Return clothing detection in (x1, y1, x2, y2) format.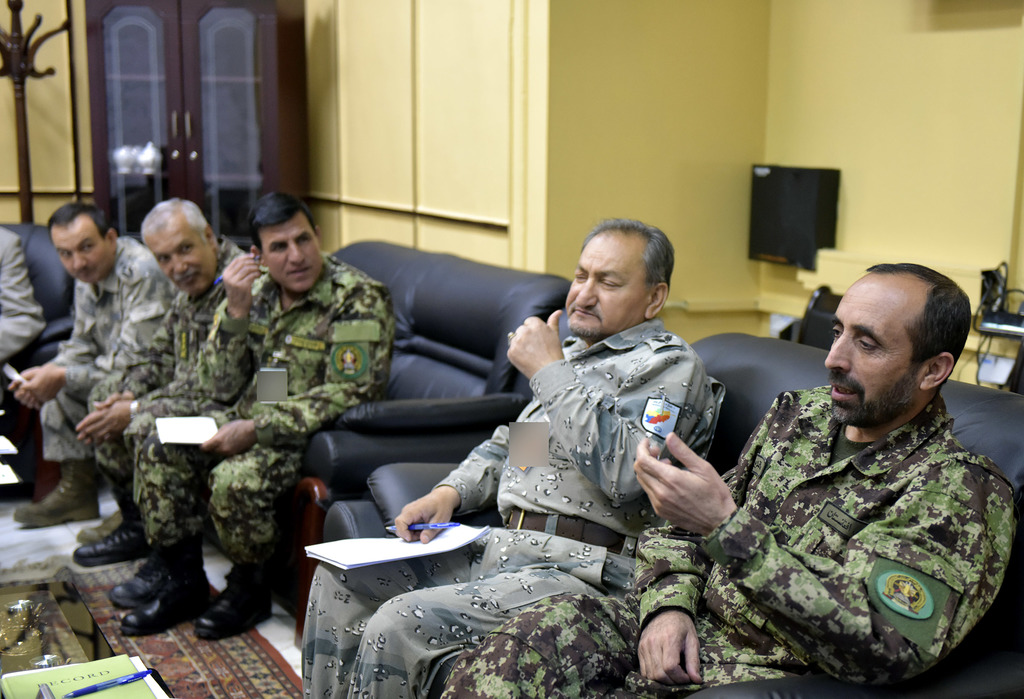
(42, 234, 175, 474).
